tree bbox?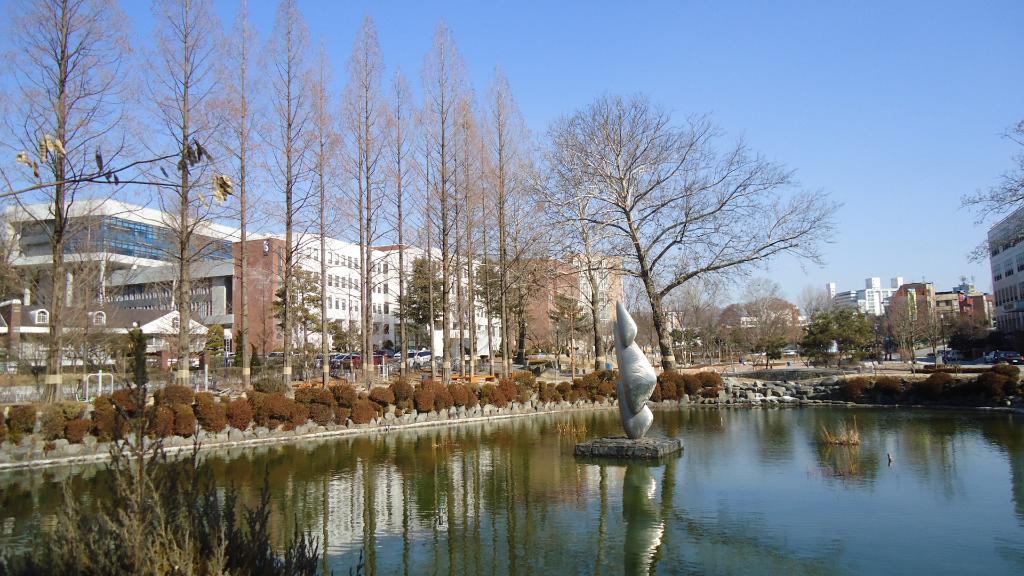
l=511, t=93, r=838, b=381
